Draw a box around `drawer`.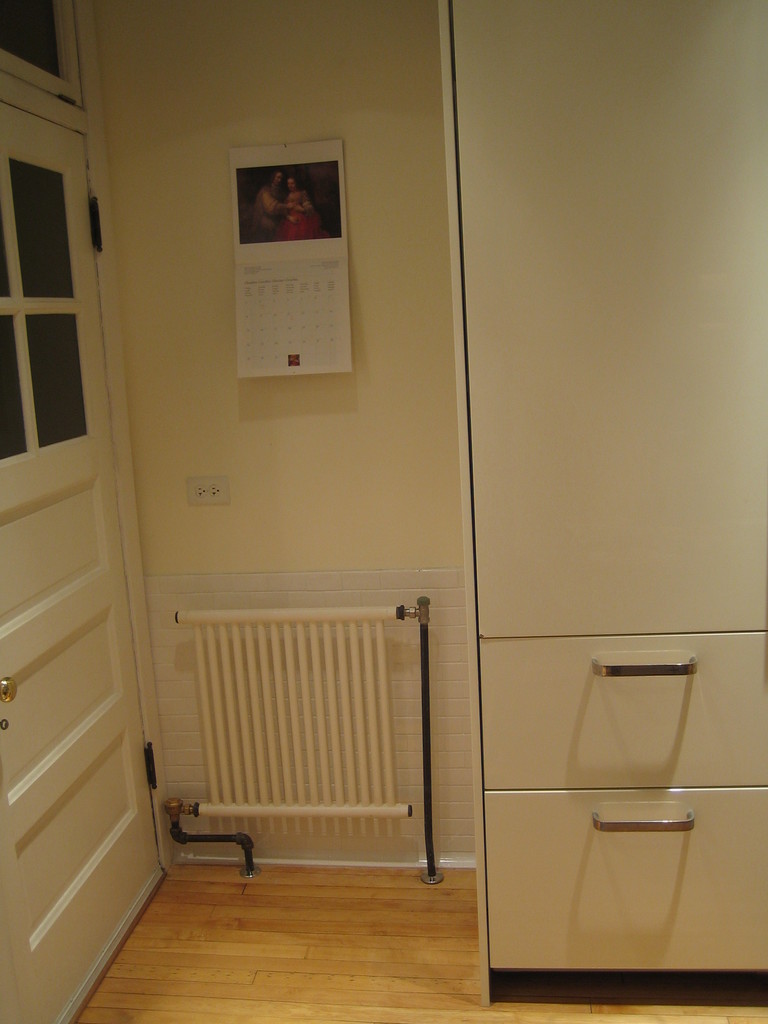
select_region(488, 781, 767, 973).
